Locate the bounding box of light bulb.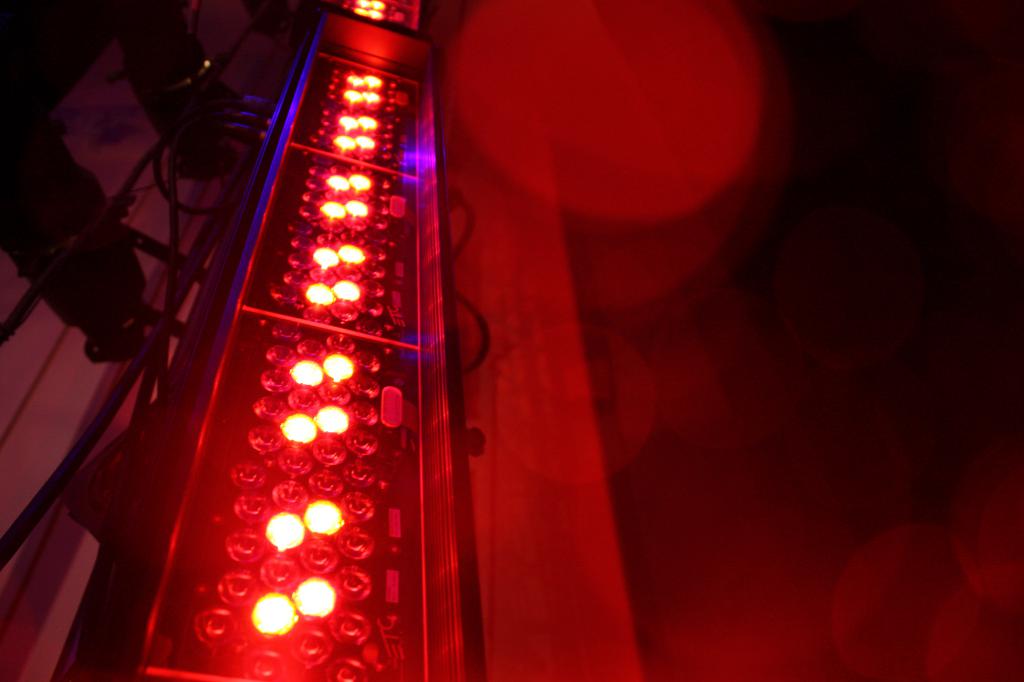
Bounding box: 357, 316, 383, 340.
